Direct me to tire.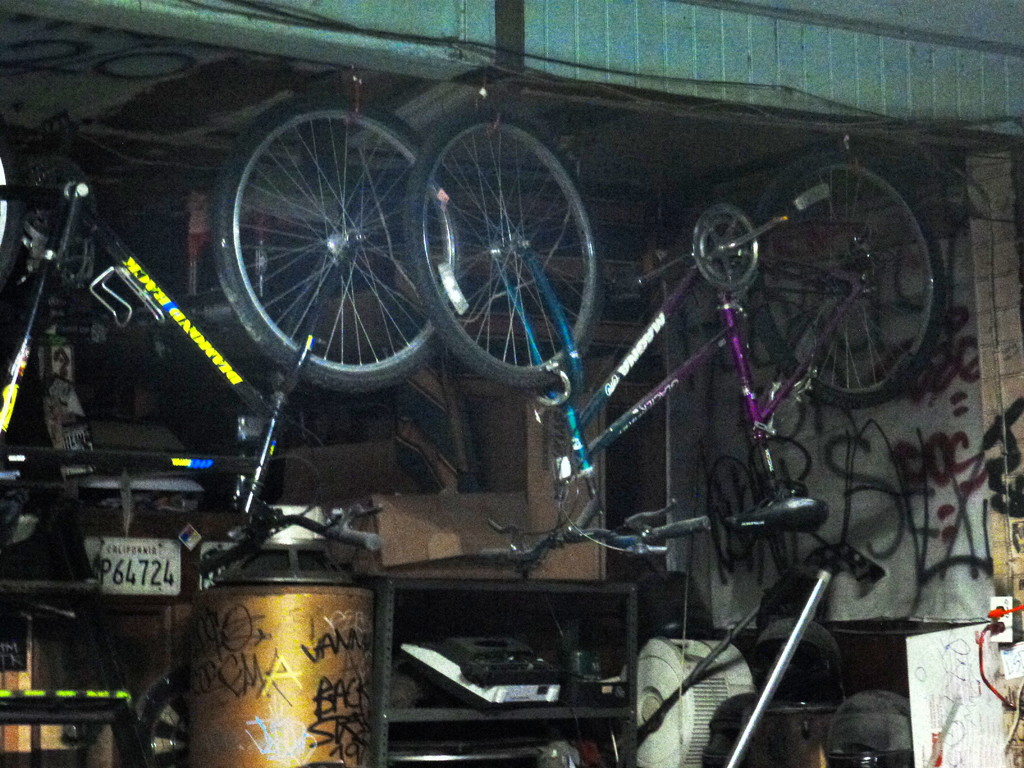
Direction: rect(405, 106, 606, 388).
